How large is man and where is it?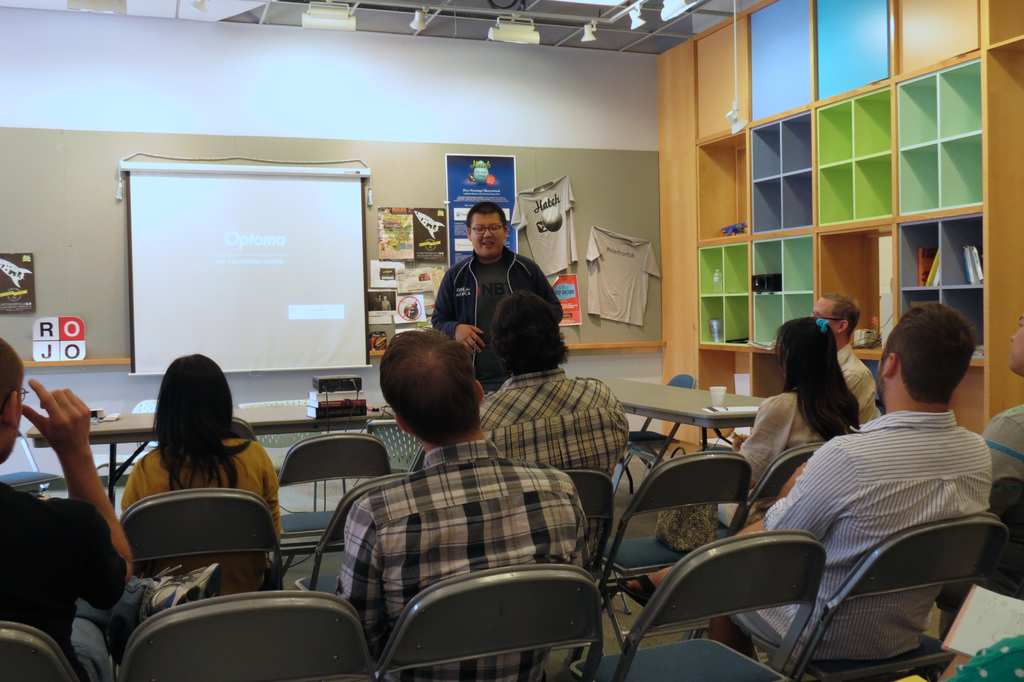
Bounding box: box(338, 329, 591, 681).
